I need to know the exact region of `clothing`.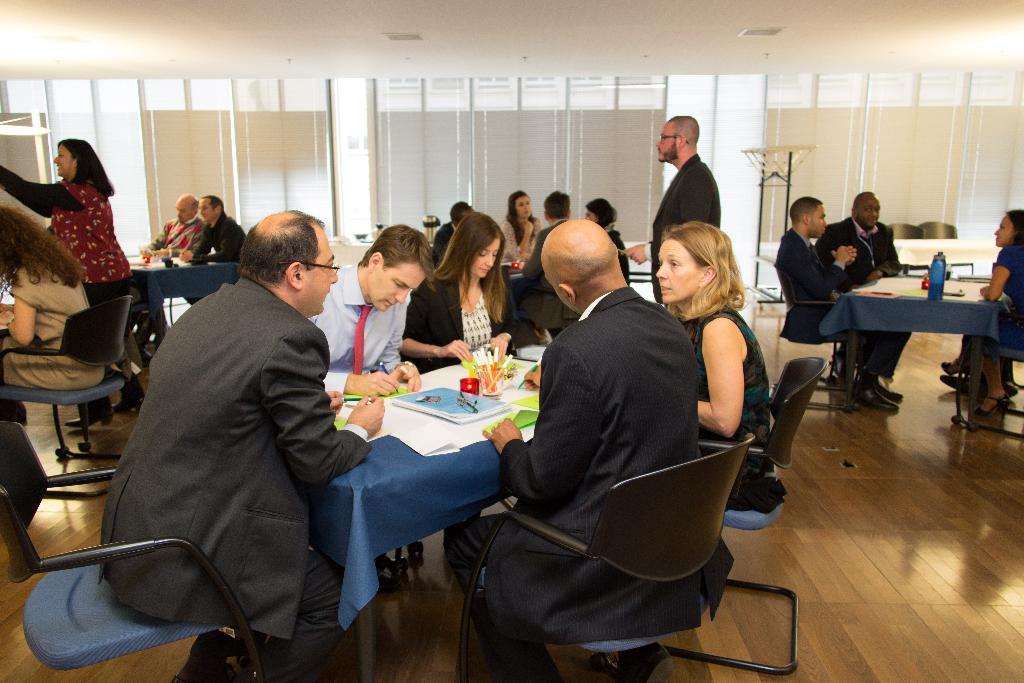
Region: 780/227/881/370.
